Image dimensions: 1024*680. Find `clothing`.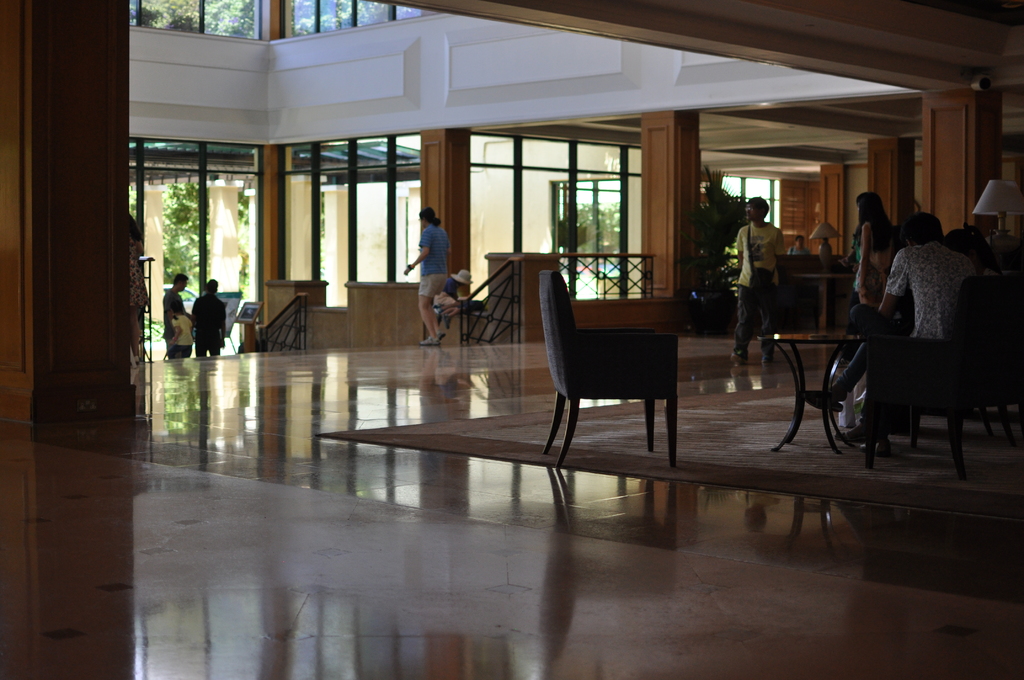
crop(436, 284, 467, 329).
